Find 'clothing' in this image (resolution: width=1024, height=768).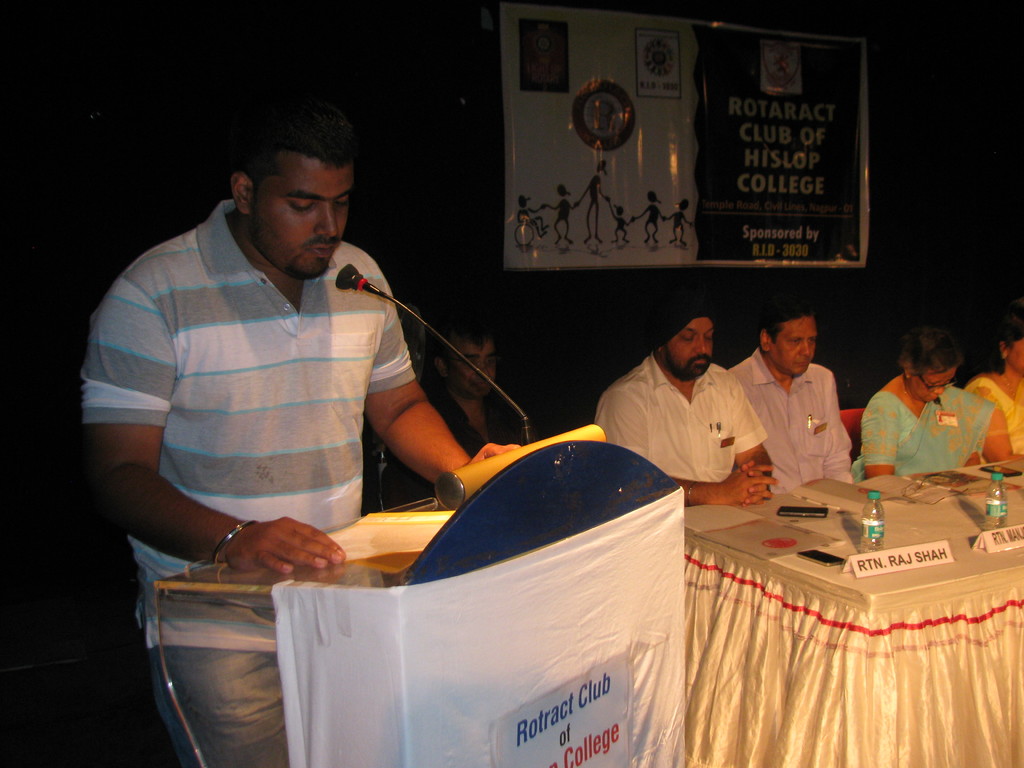
591 353 778 508.
